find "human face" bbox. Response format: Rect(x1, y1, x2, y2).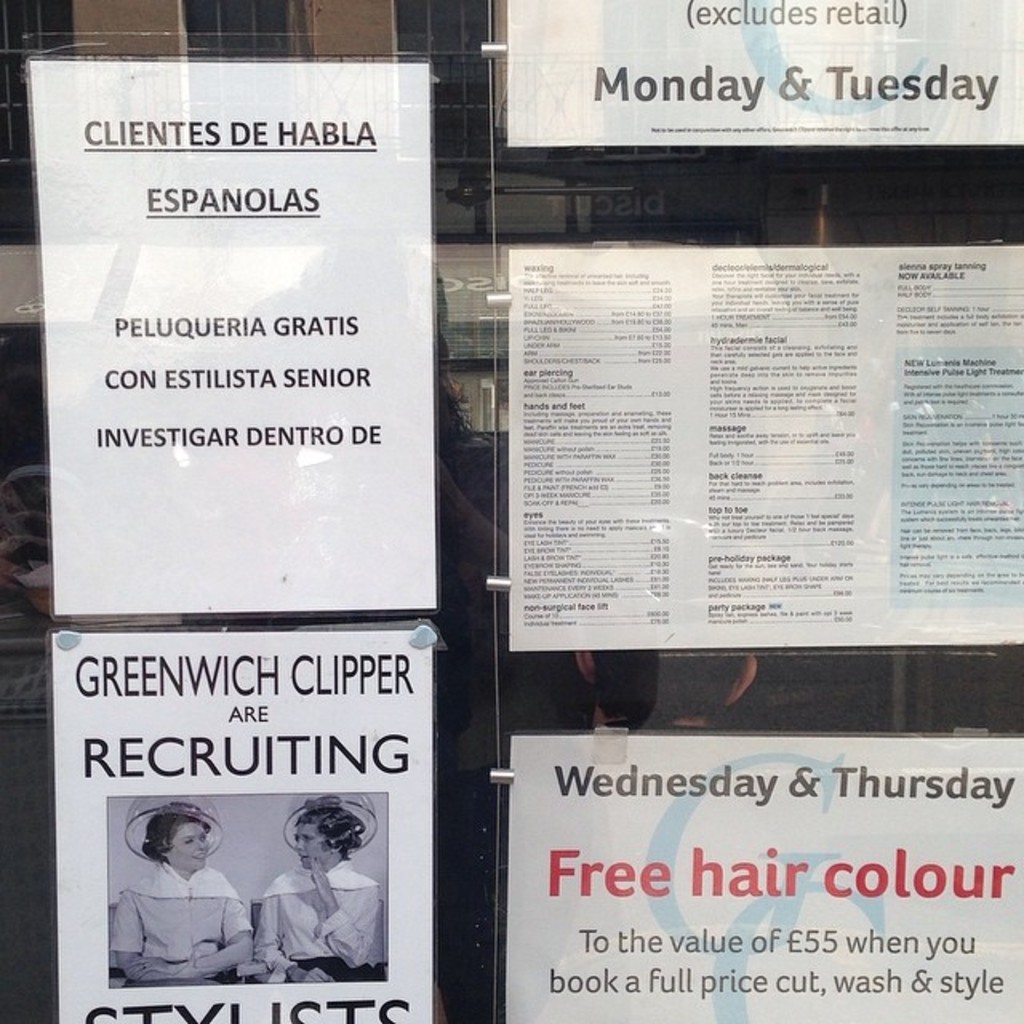
Rect(170, 822, 210, 867).
